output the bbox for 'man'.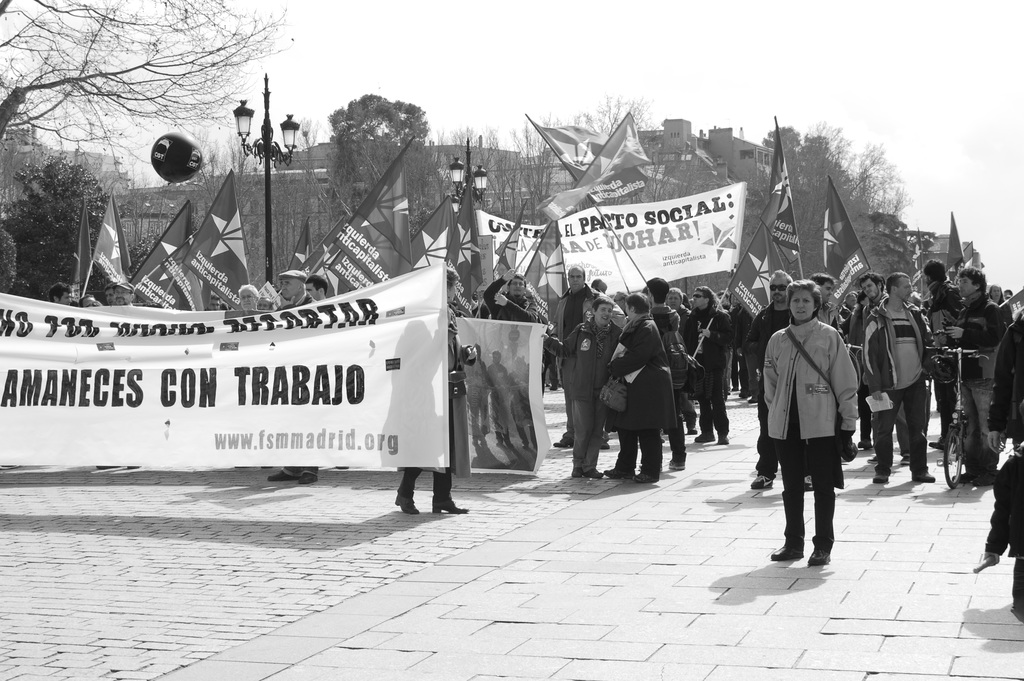
[x1=482, y1=264, x2=541, y2=324].
